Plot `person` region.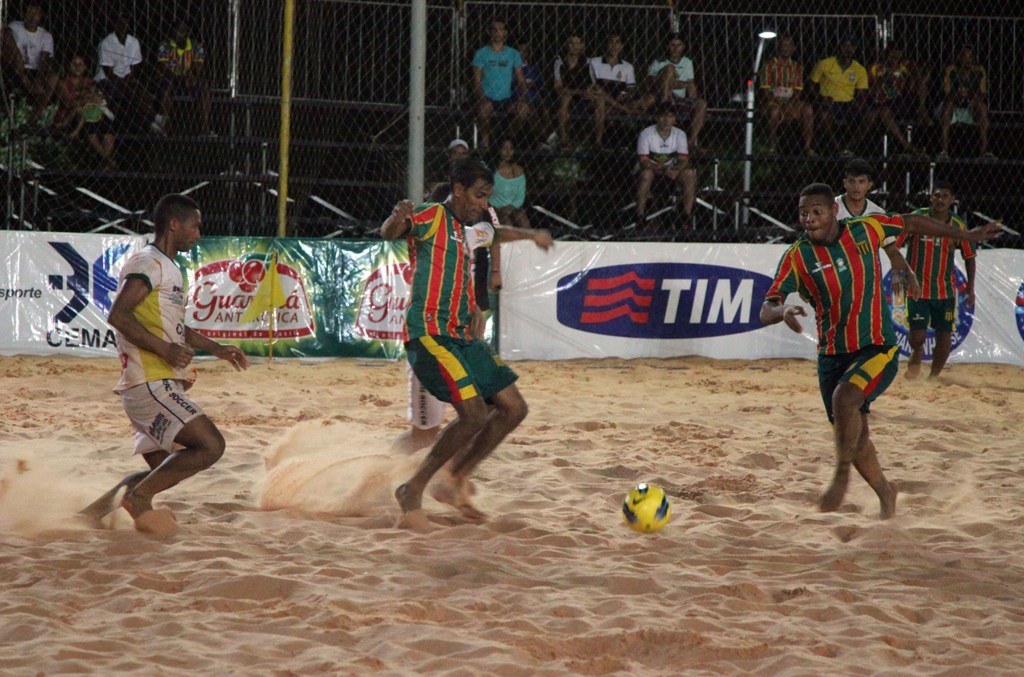
Plotted at (left=473, top=20, right=539, bottom=132).
